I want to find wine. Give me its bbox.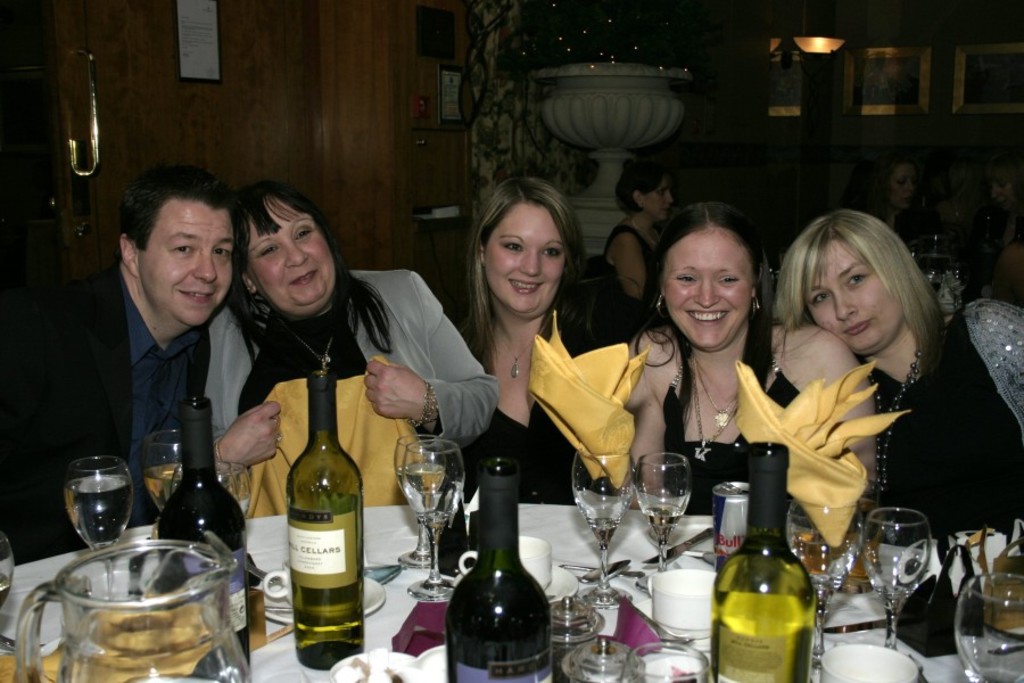
588, 519, 618, 543.
